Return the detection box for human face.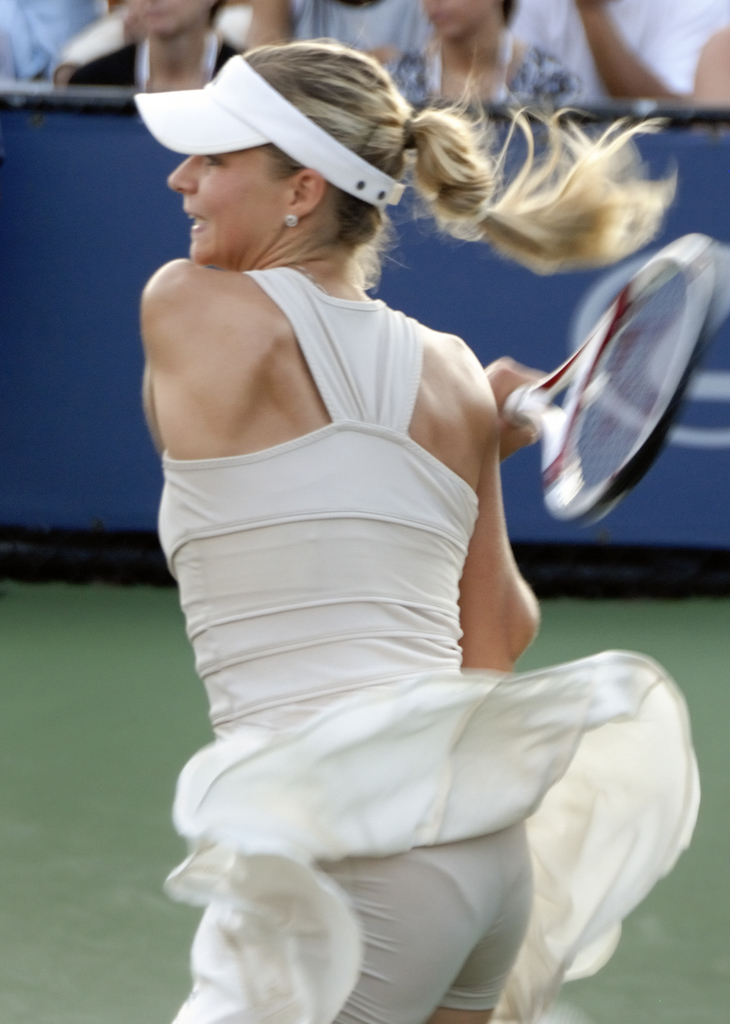
170, 141, 308, 273.
